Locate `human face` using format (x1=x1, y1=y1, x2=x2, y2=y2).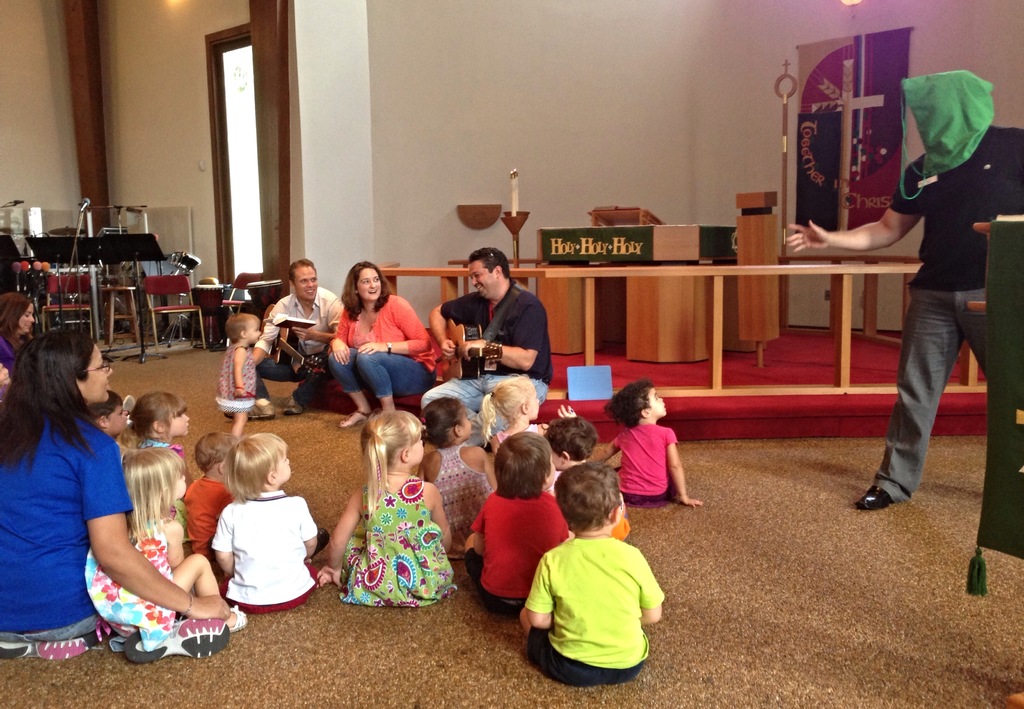
(x1=246, y1=322, x2=259, y2=345).
